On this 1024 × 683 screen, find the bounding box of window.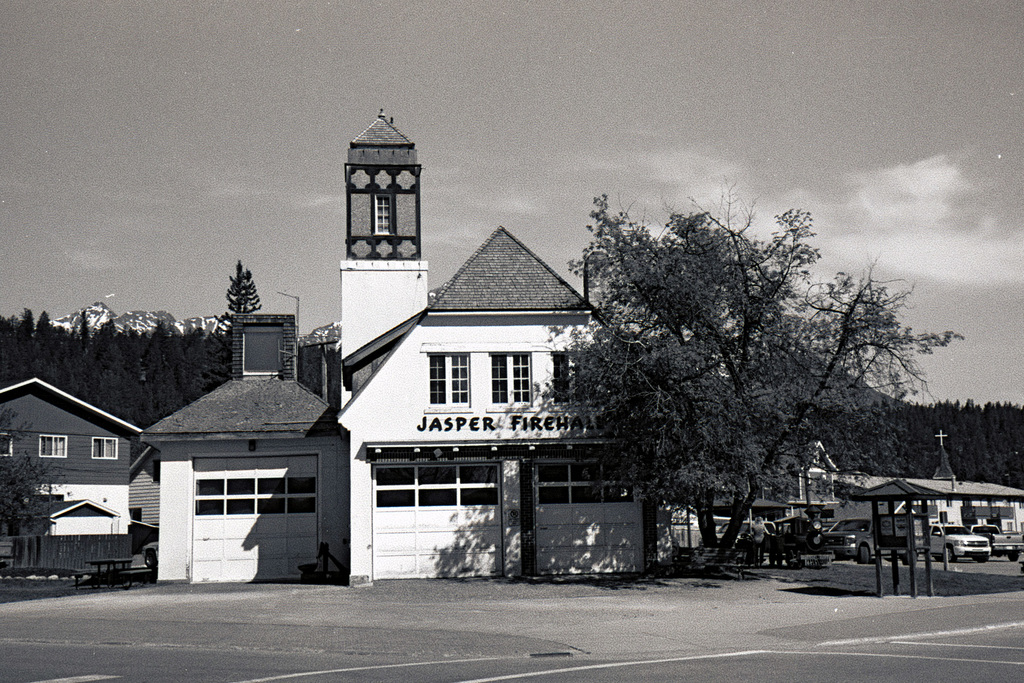
Bounding box: rect(40, 434, 67, 457).
